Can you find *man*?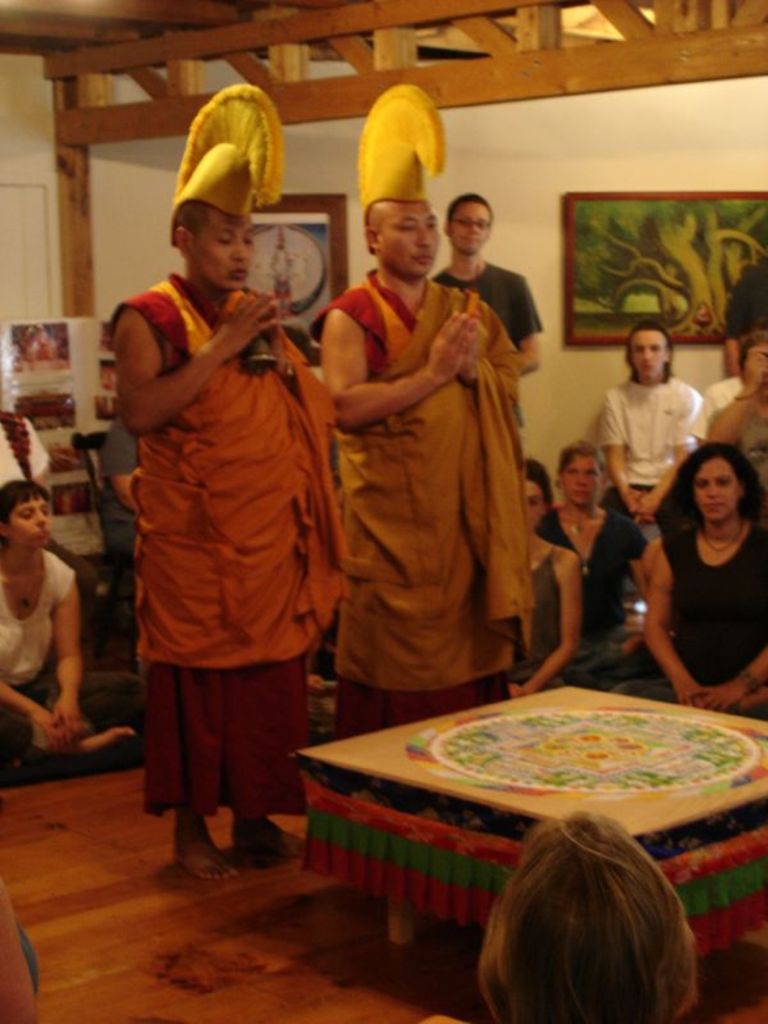
Yes, bounding box: crop(594, 315, 703, 526).
